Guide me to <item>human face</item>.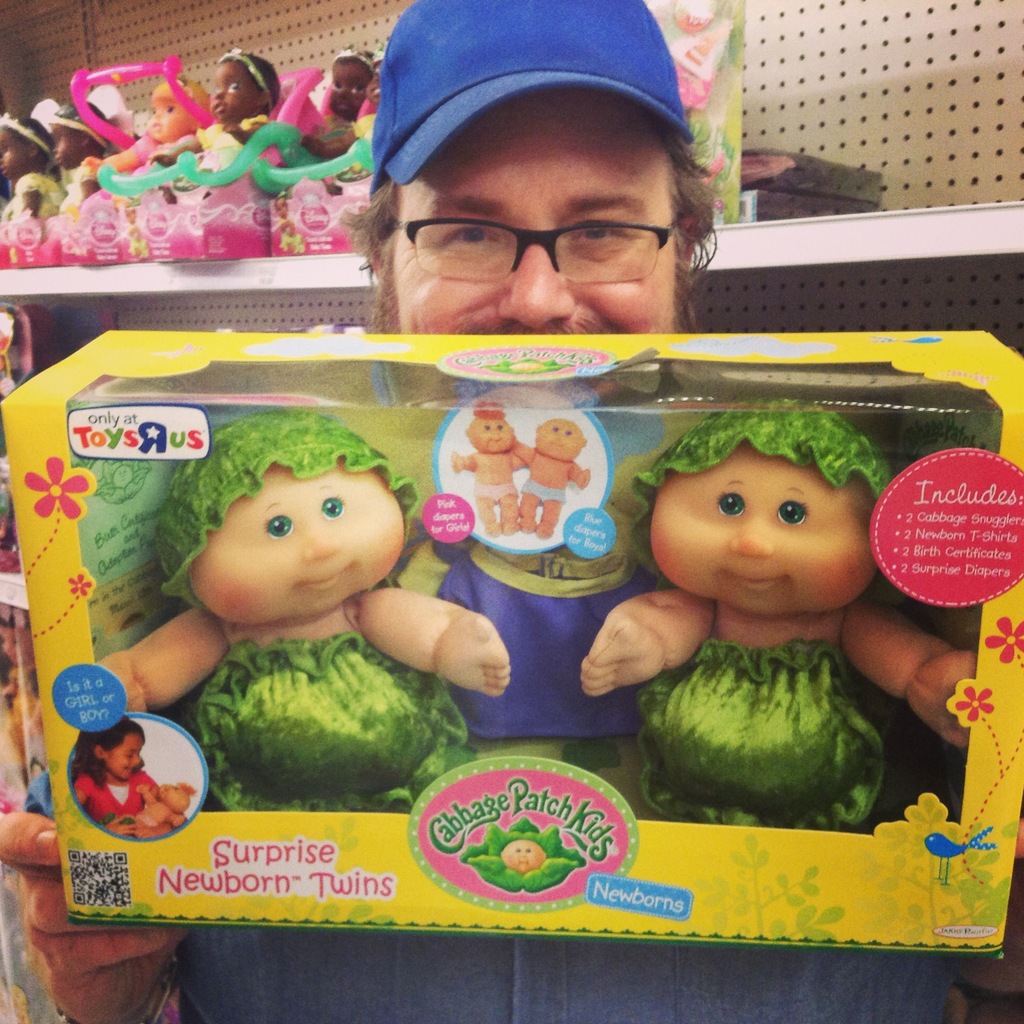
Guidance: x1=330 y1=67 x2=364 y2=116.
